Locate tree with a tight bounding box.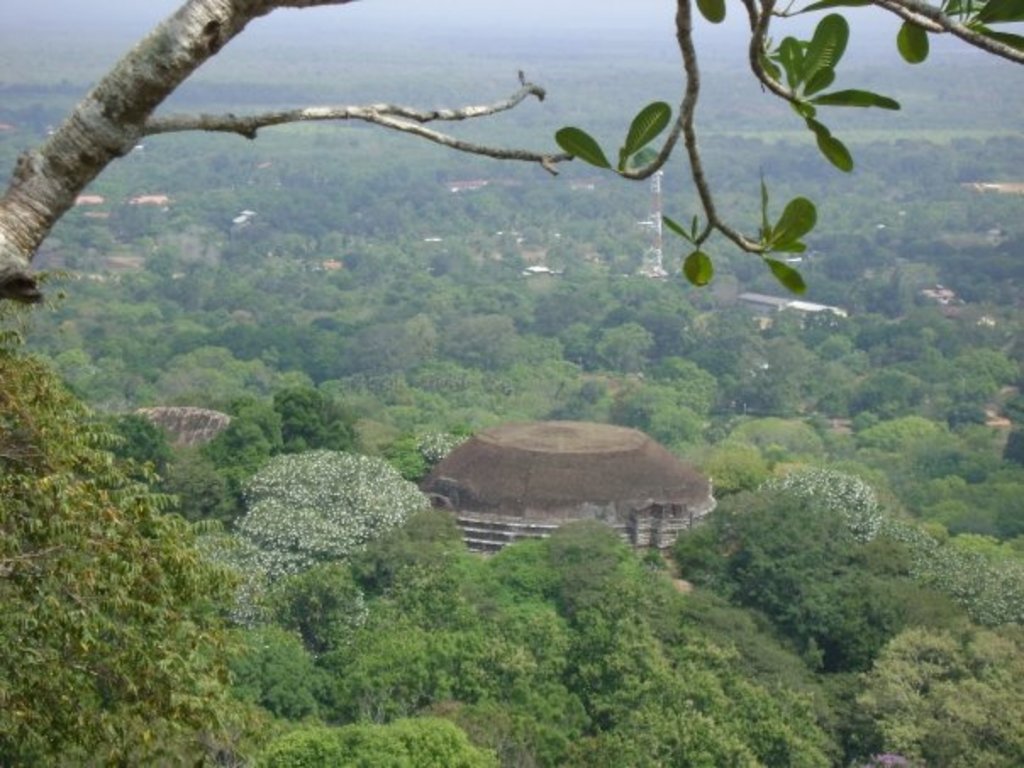
locate(273, 565, 370, 649).
